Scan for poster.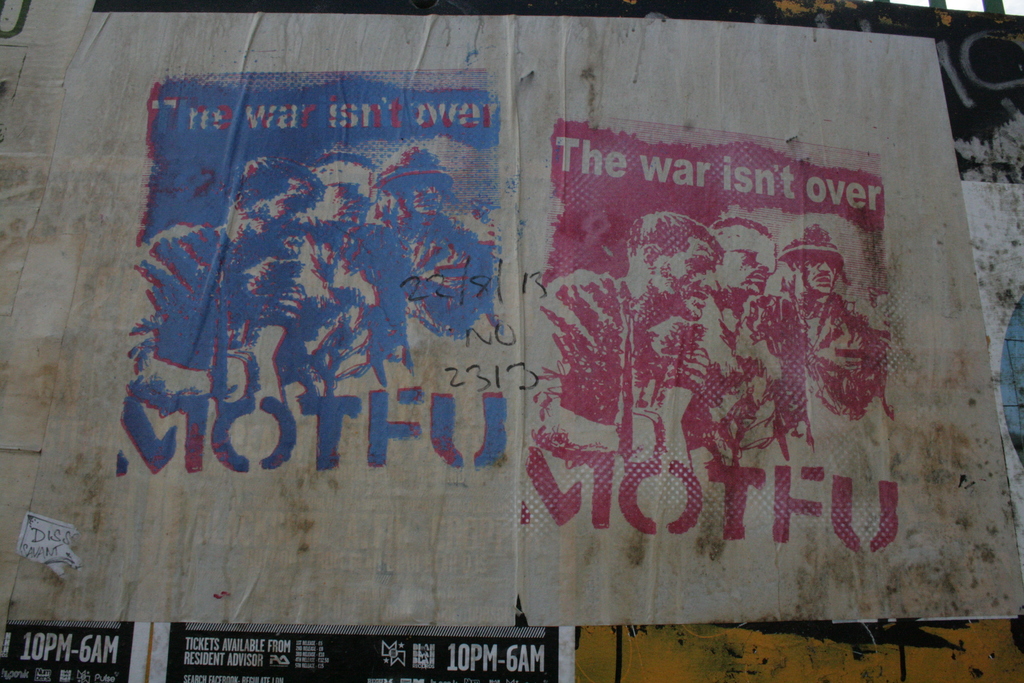
Scan result: select_region(149, 625, 566, 682).
